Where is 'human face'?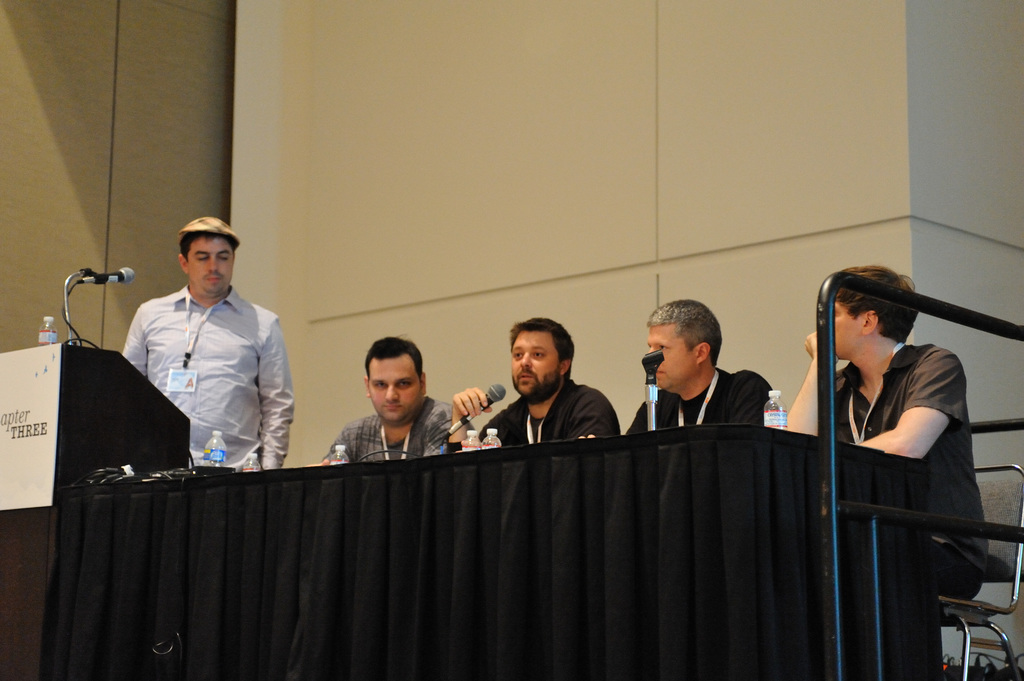
366/353/426/424.
